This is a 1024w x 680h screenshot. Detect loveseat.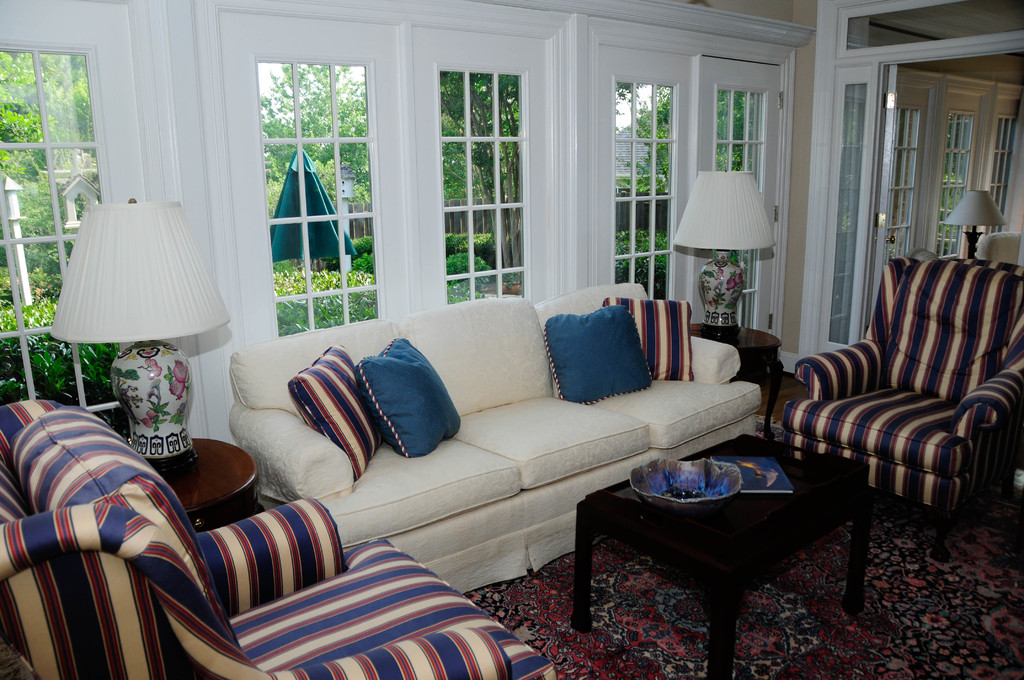
rect(278, 297, 753, 583).
